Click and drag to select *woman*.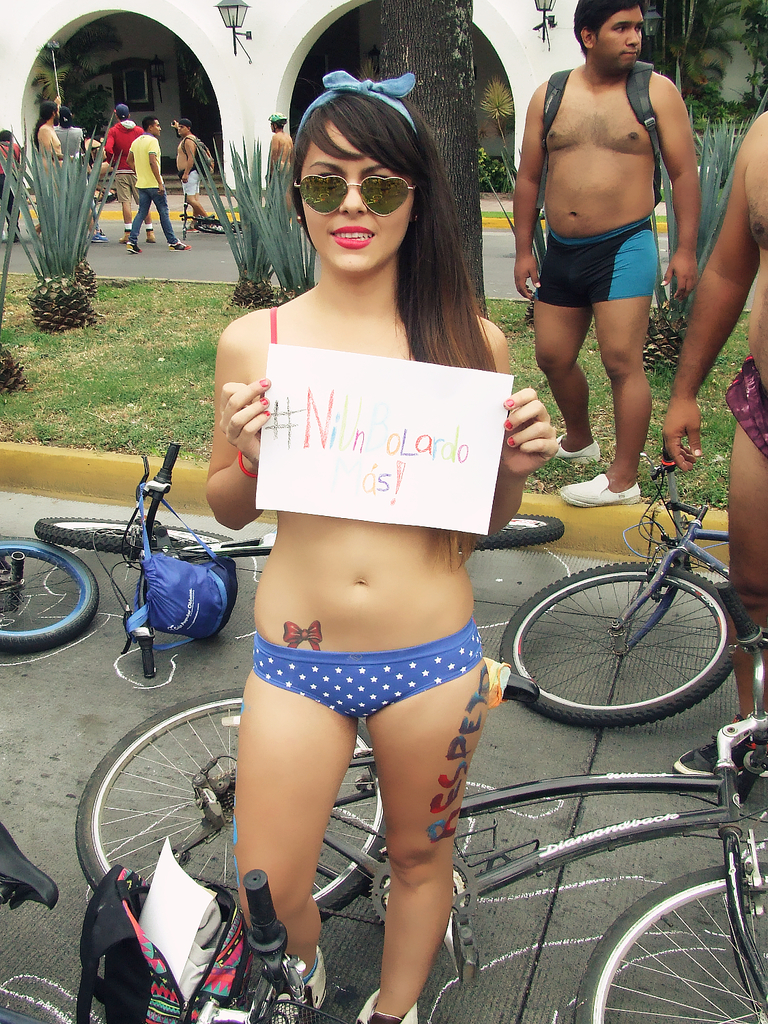
Selection: 205, 71, 561, 1023.
